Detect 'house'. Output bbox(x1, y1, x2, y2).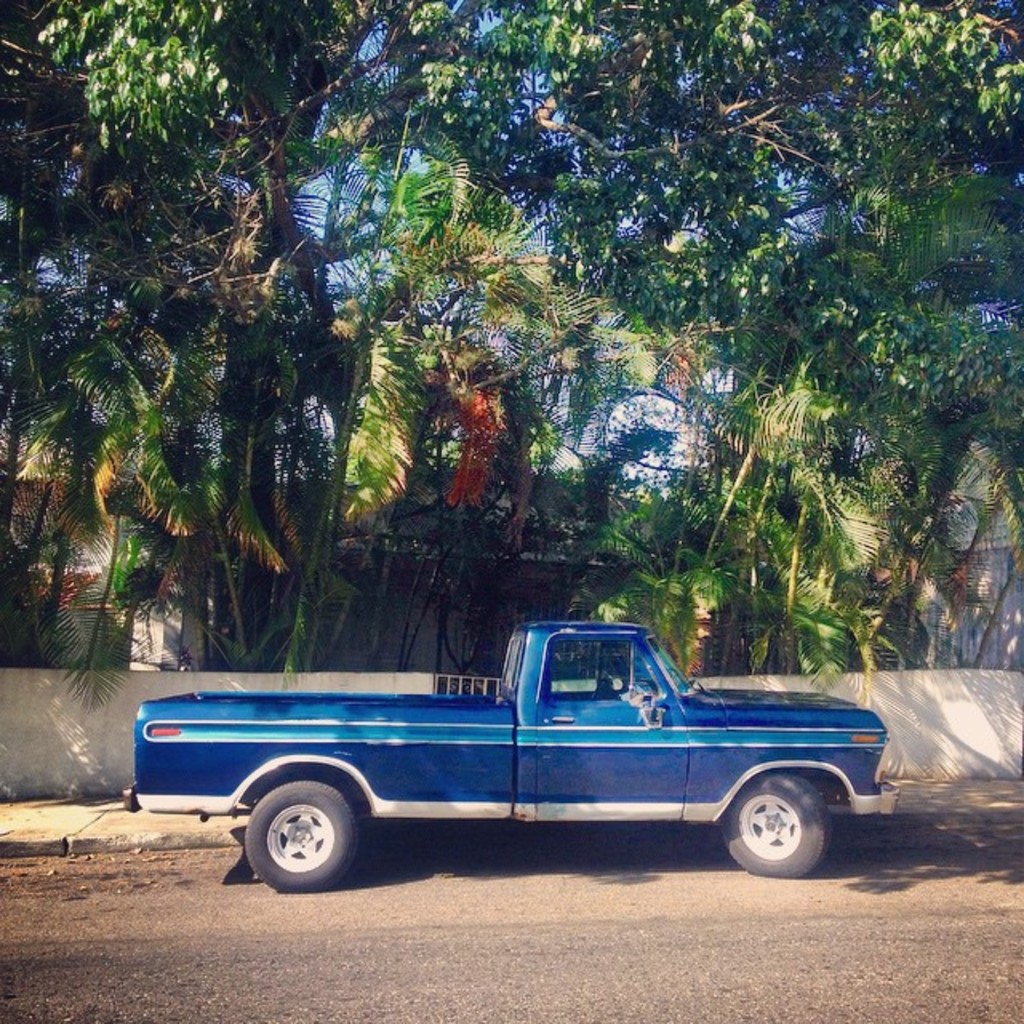
bbox(877, 490, 1022, 672).
